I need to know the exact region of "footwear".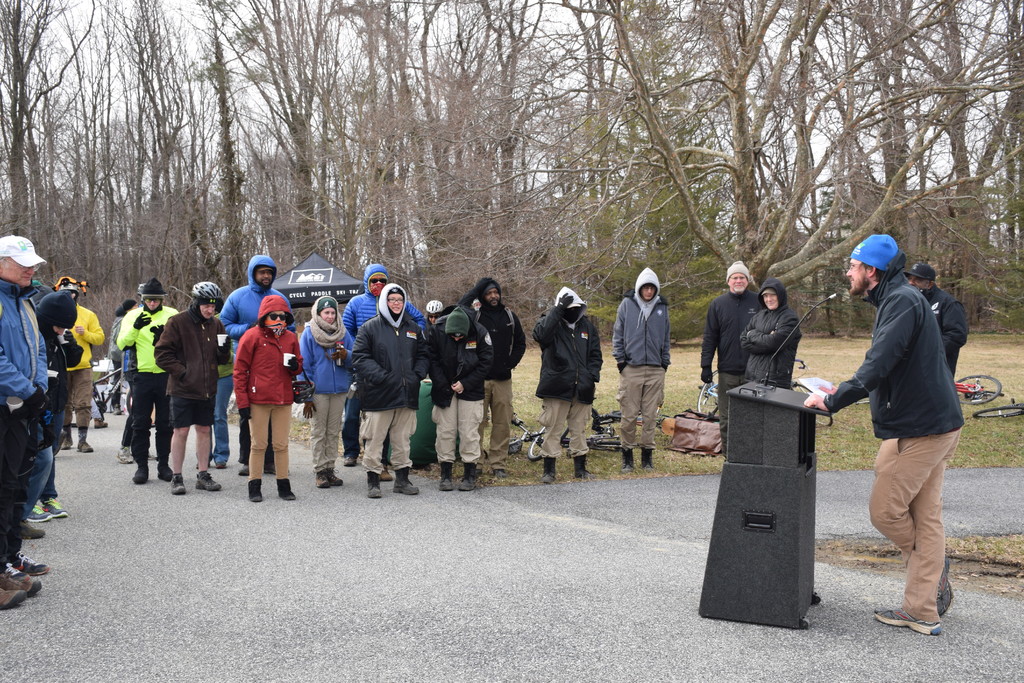
Region: x1=460, y1=463, x2=476, y2=493.
